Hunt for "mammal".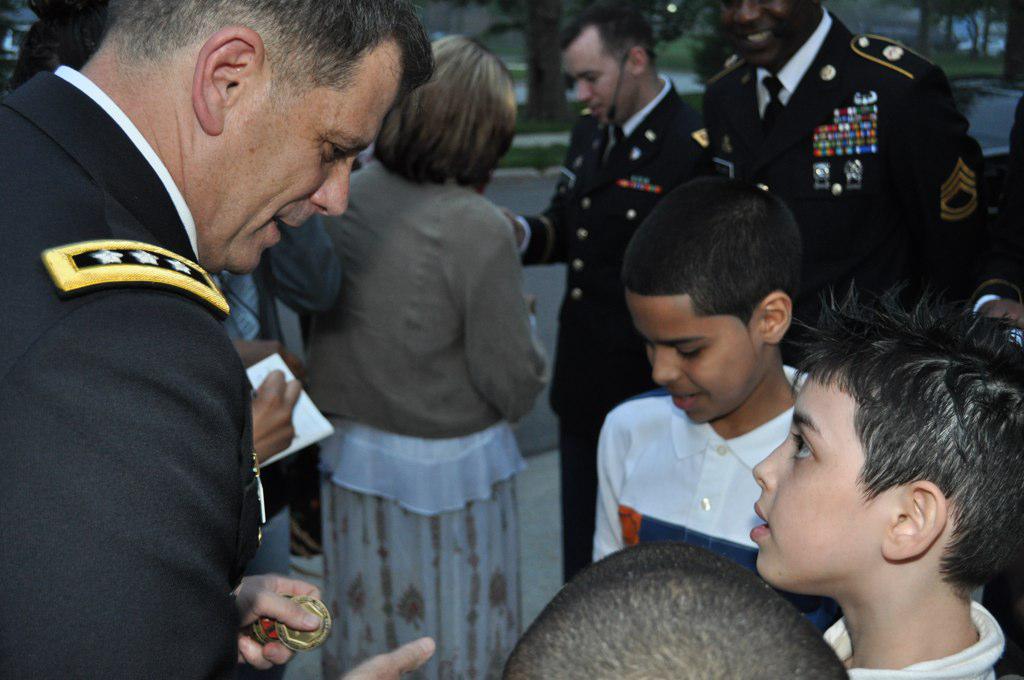
Hunted down at x1=966, y1=84, x2=1023, y2=331.
